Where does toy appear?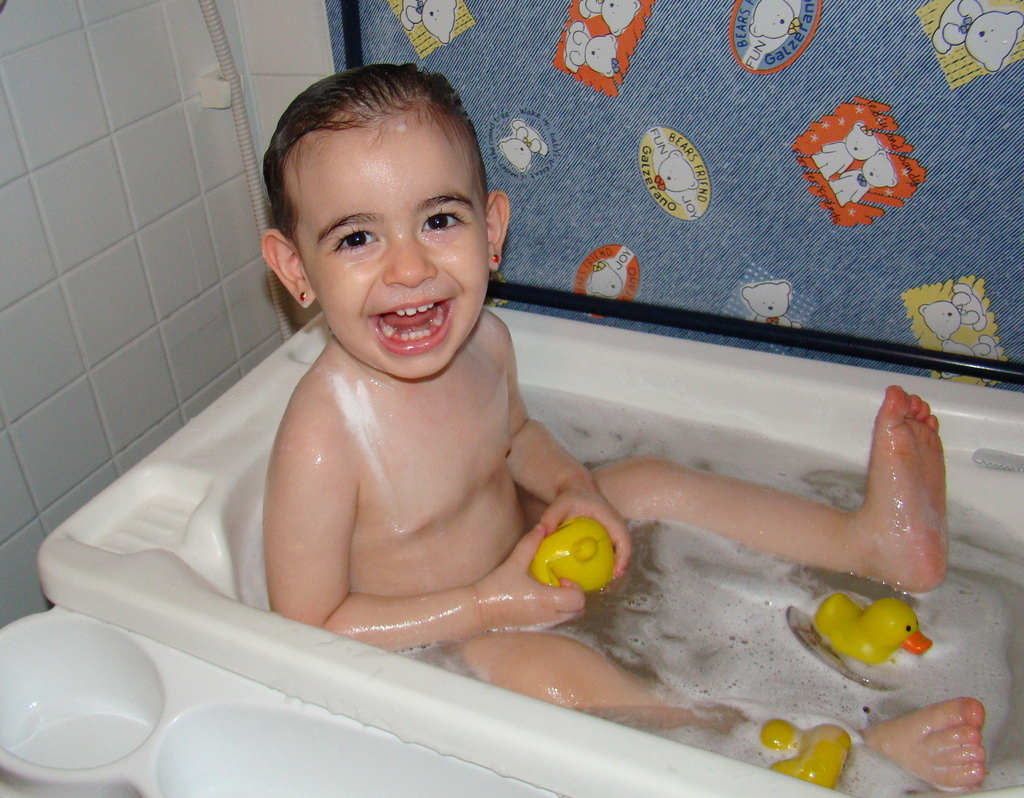
Appears at detection(820, 591, 936, 694).
